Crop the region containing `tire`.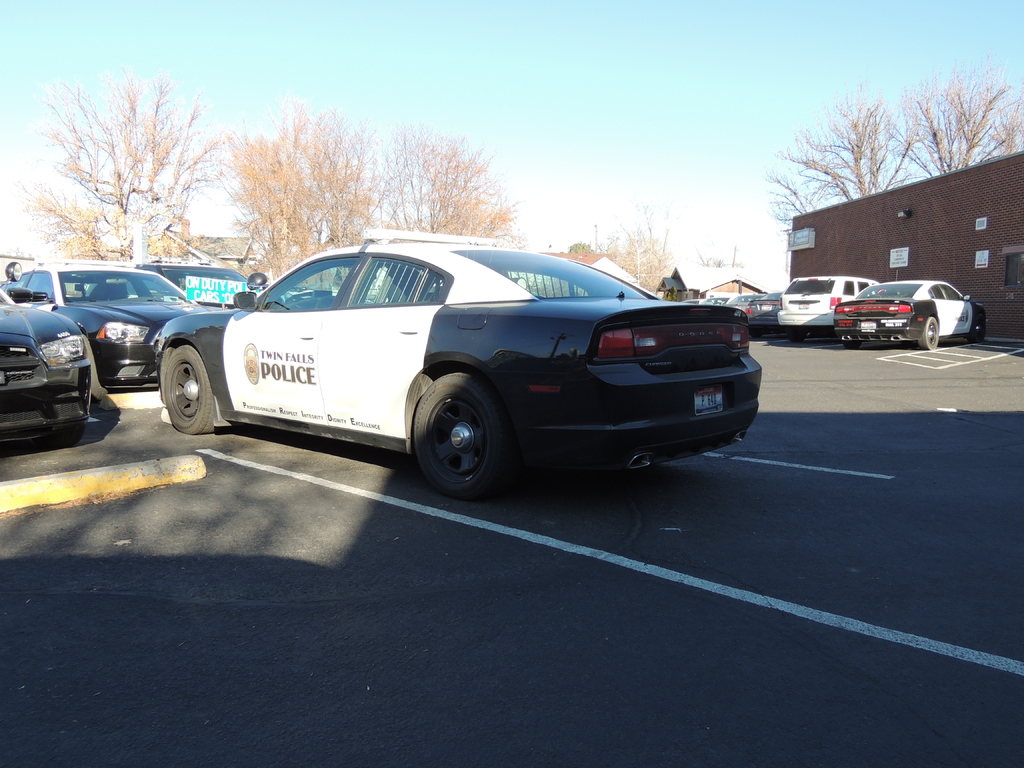
Crop region: <box>748,326,765,340</box>.
